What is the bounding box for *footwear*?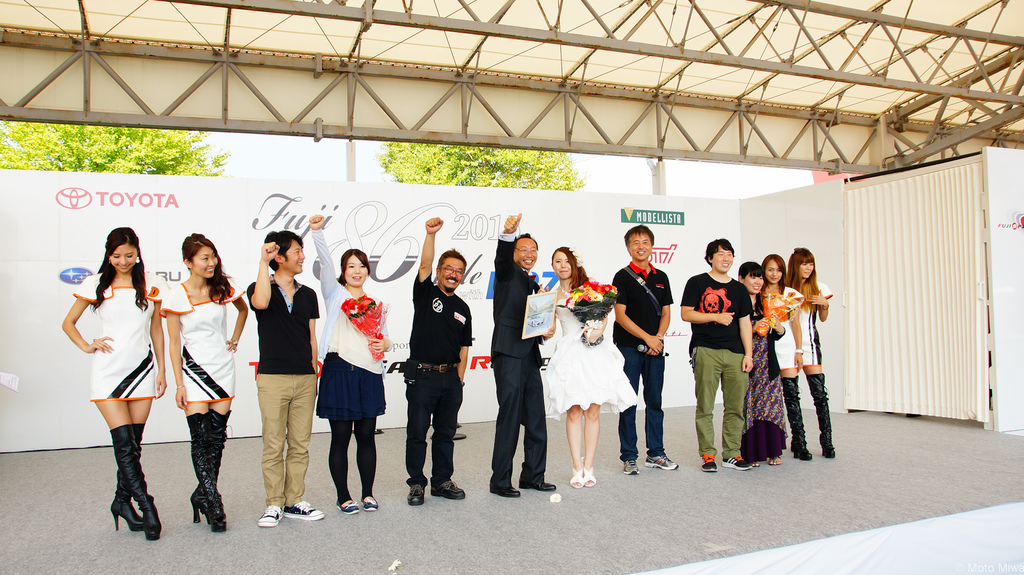
box(646, 455, 676, 472).
